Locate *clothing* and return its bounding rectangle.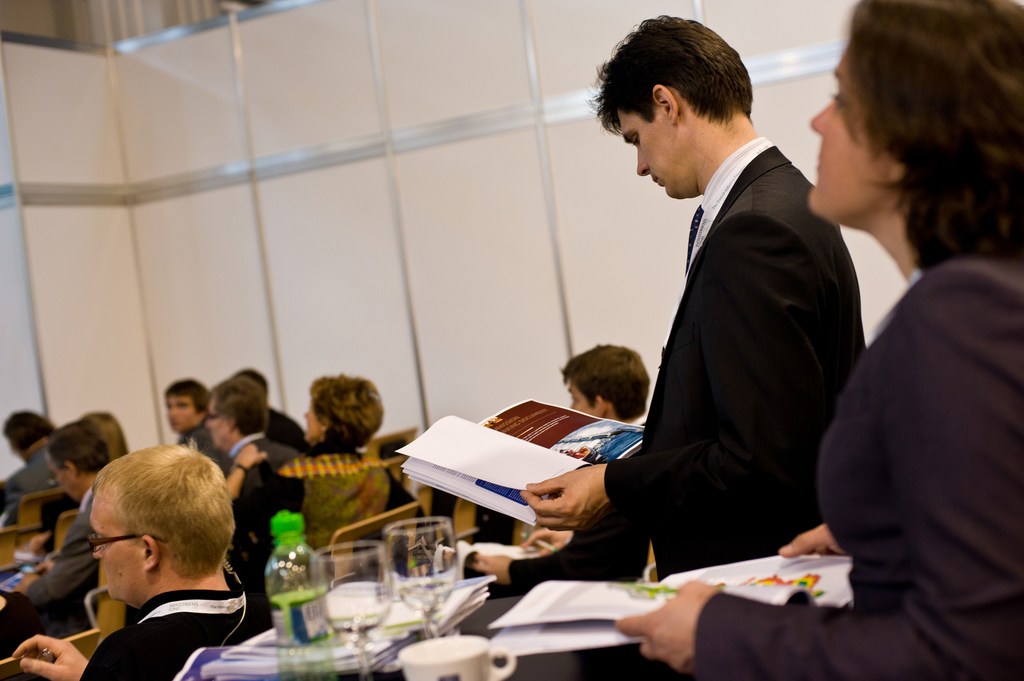
(228, 444, 429, 545).
